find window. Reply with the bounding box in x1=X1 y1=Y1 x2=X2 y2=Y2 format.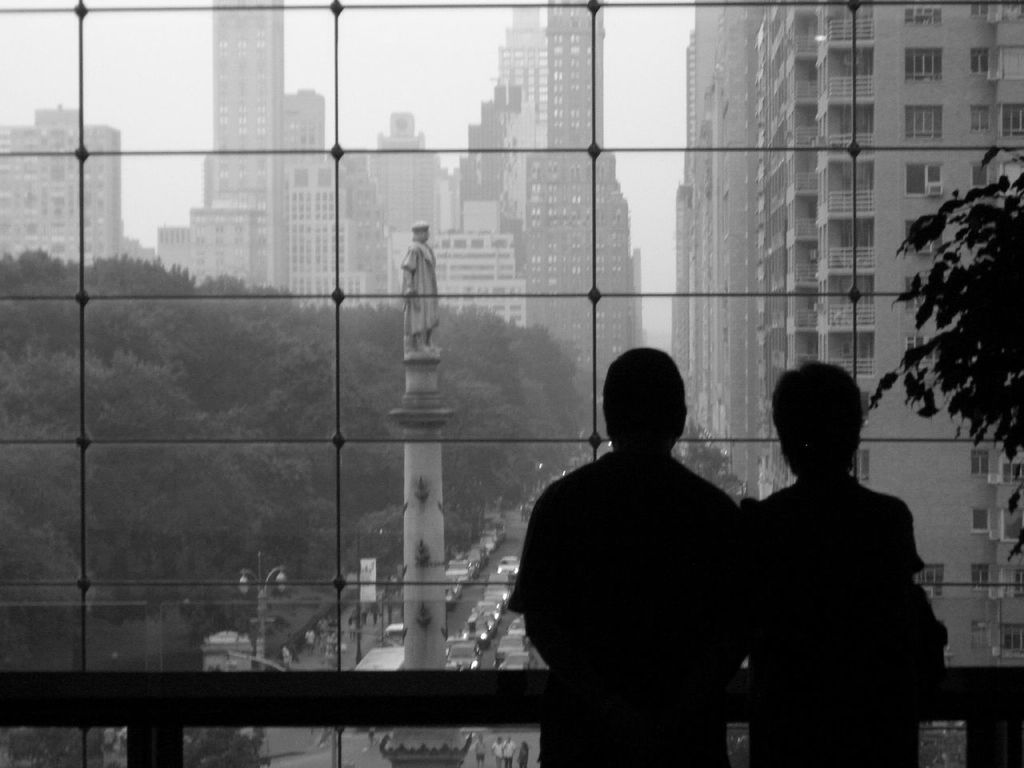
x1=971 y1=5 x2=989 y2=21.
